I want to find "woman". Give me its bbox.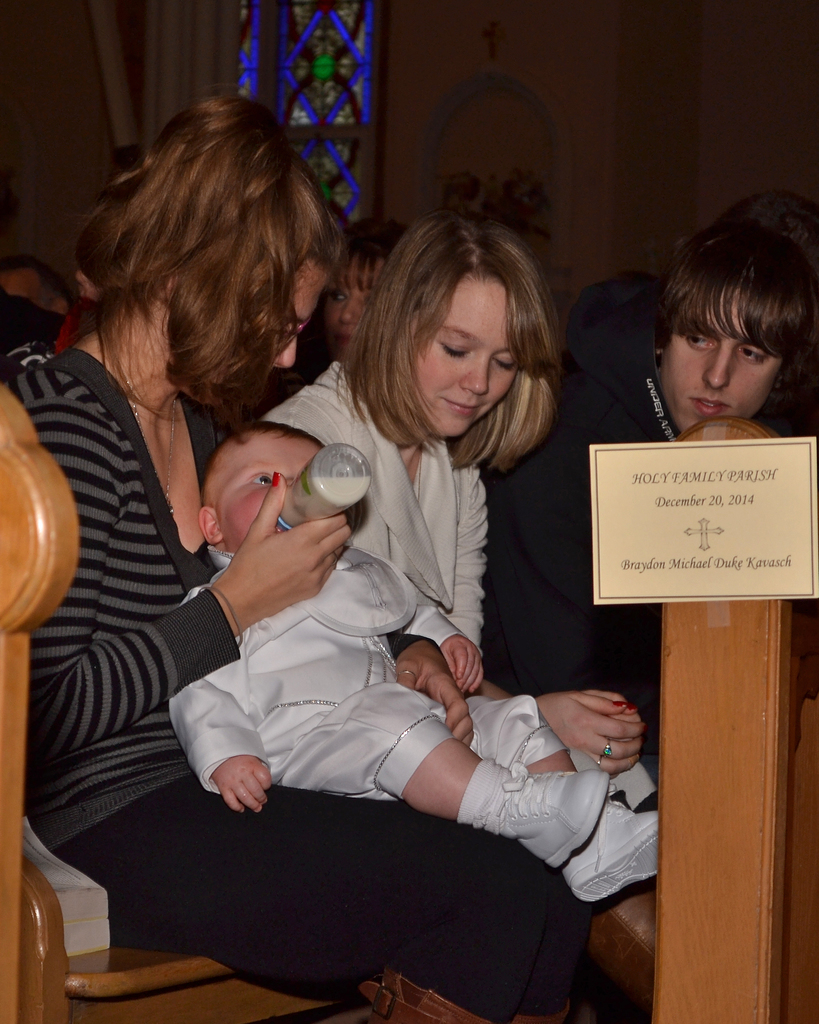
<region>1, 89, 600, 1023</region>.
